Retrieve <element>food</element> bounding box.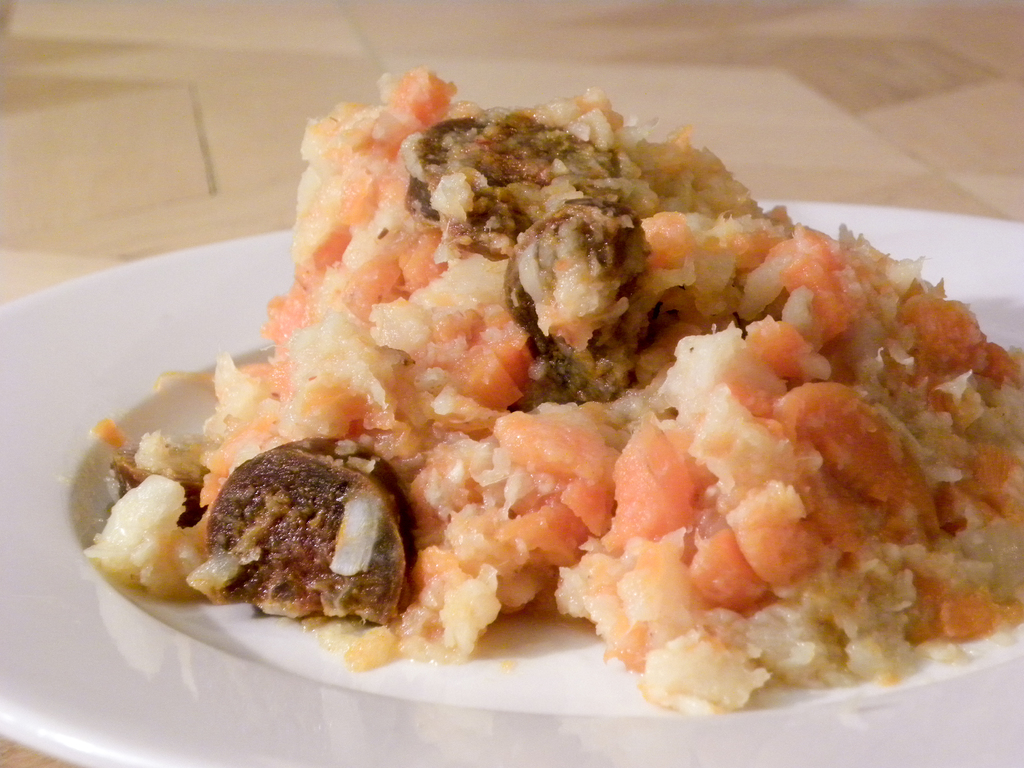
Bounding box: (641, 692, 752, 714).
